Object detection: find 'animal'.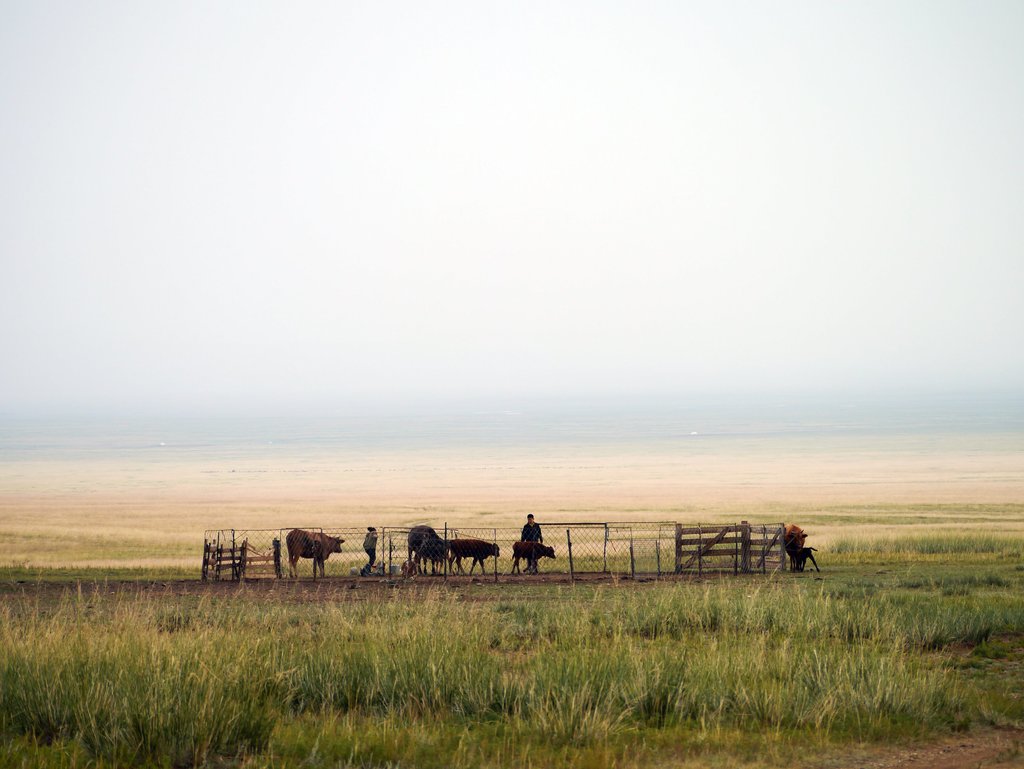
[406,524,447,574].
